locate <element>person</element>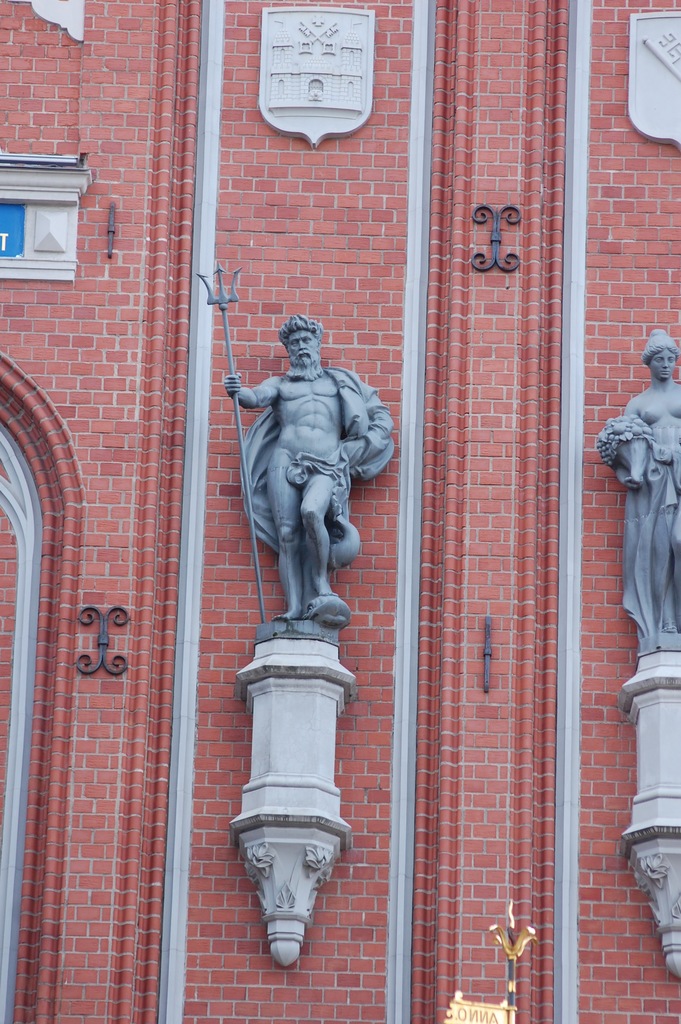
pyautogui.locateOnScreen(227, 310, 390, 614)
